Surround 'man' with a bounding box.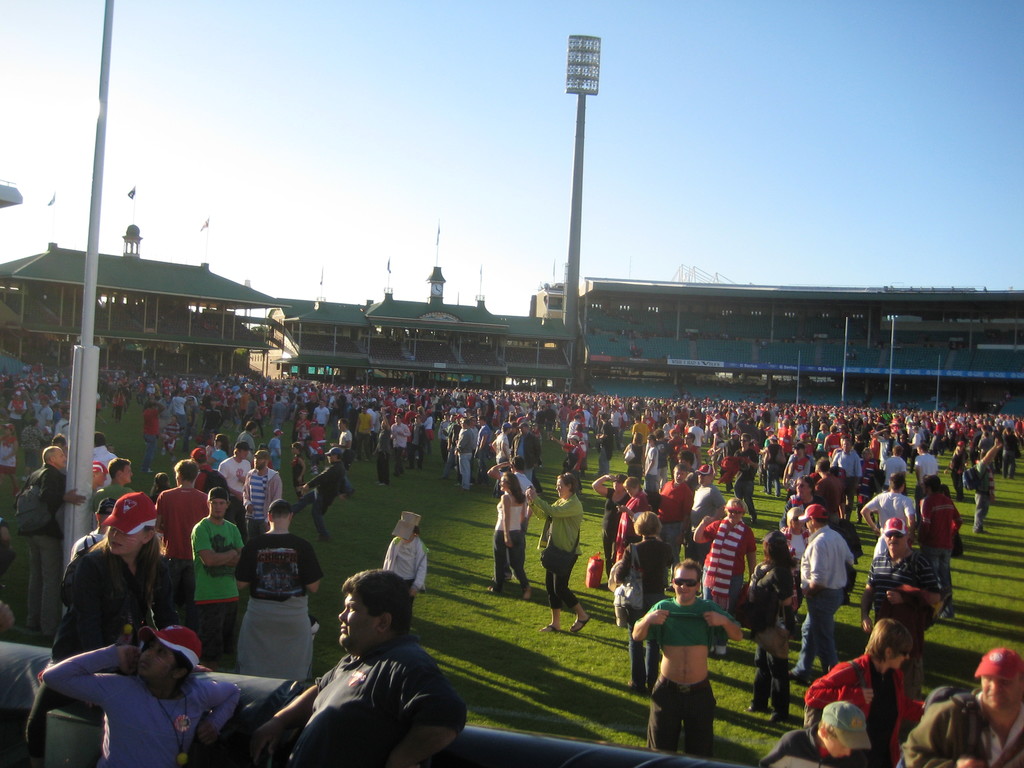
l=216, t=440, r=252, b=491.
